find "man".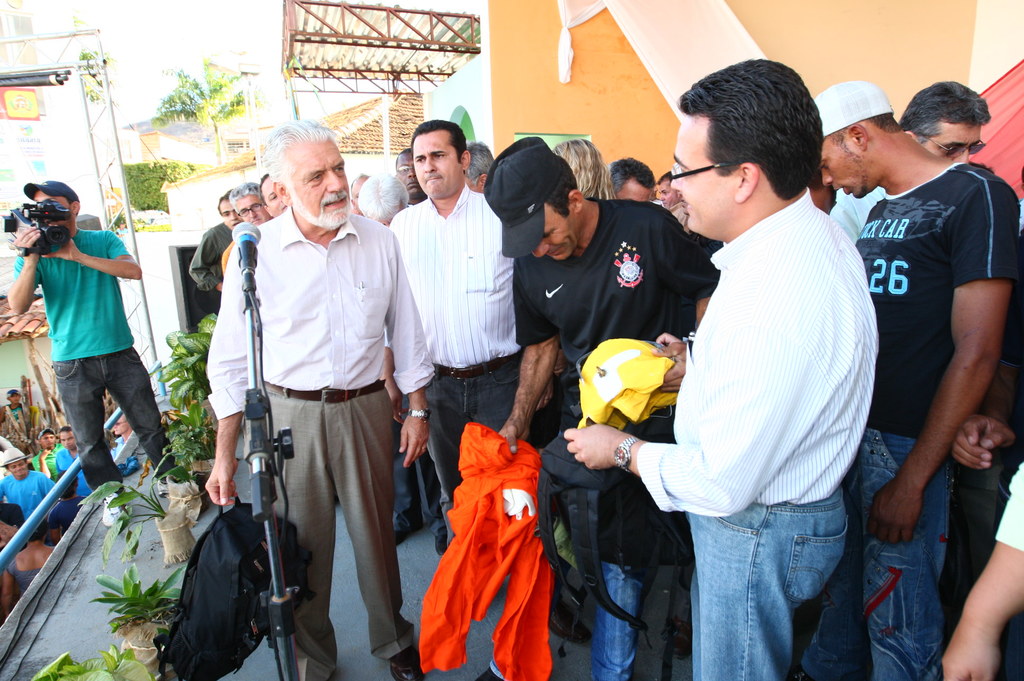
x1=1 y1=385 x2=33 y2=453.
